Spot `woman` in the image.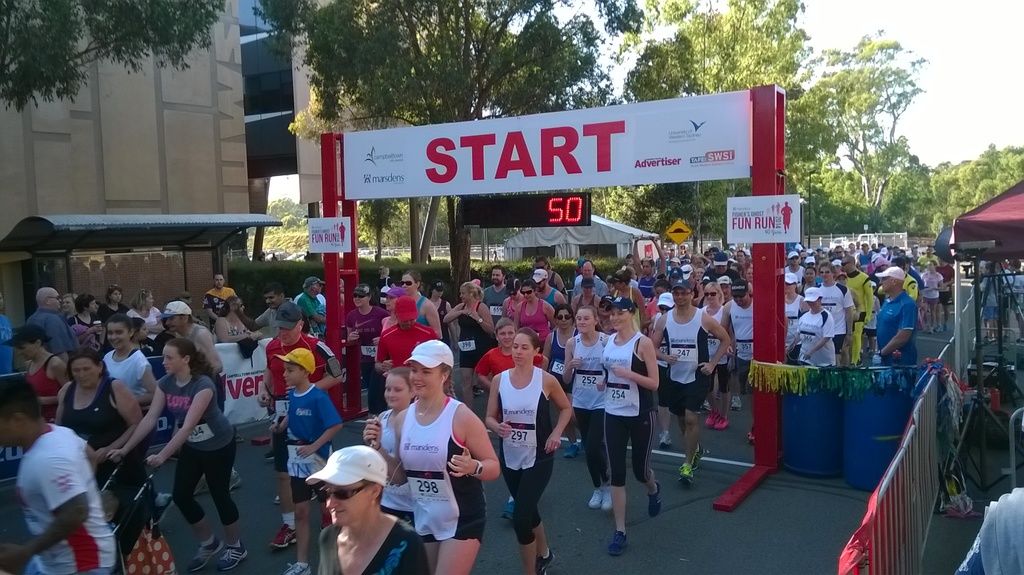
`woman` found at <box>541,302,576,462</box>.
